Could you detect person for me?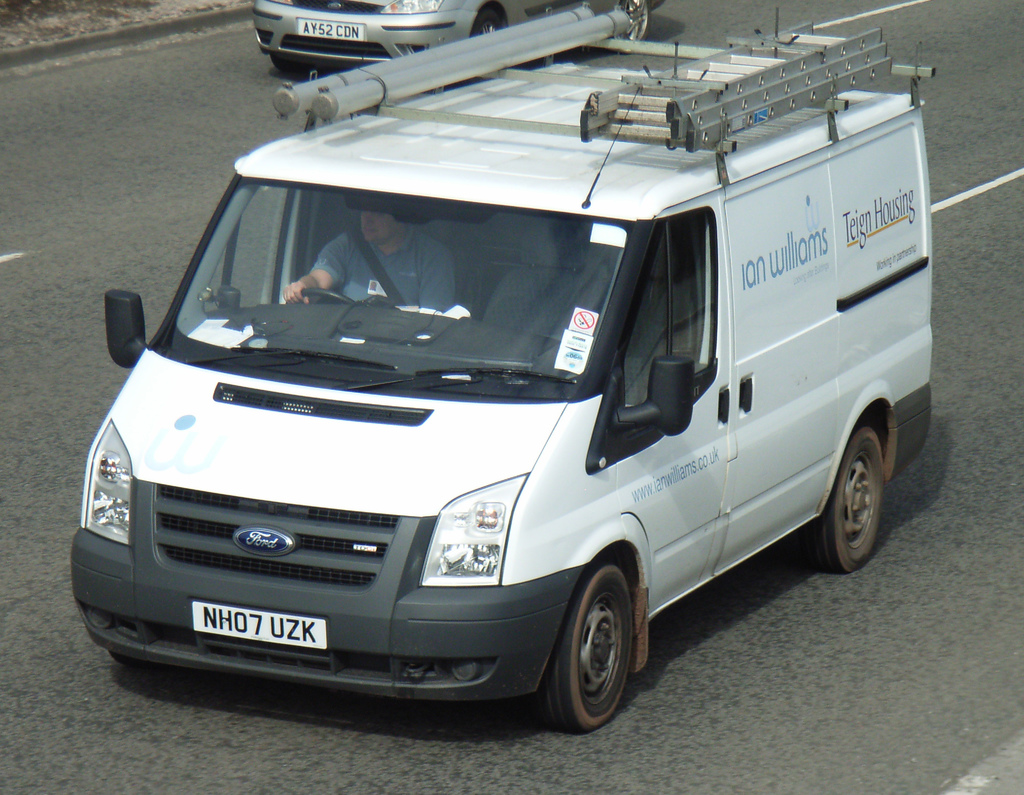
Detection result: 282,209,453,319.
